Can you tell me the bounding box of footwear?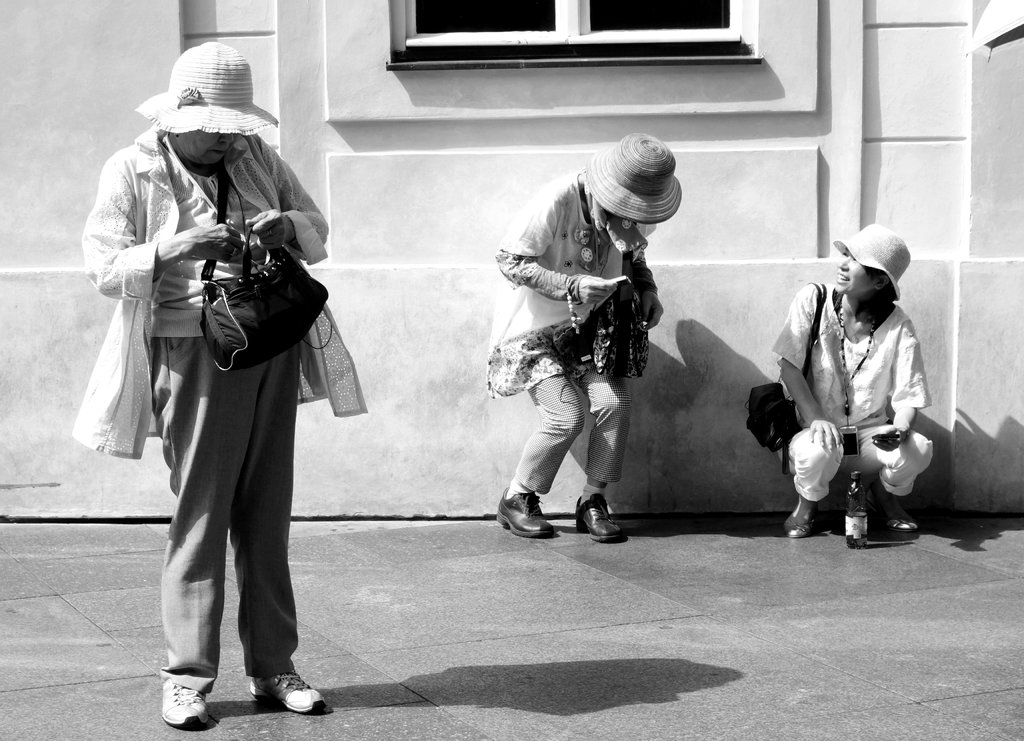
rect(493, 489, 562, 538).
